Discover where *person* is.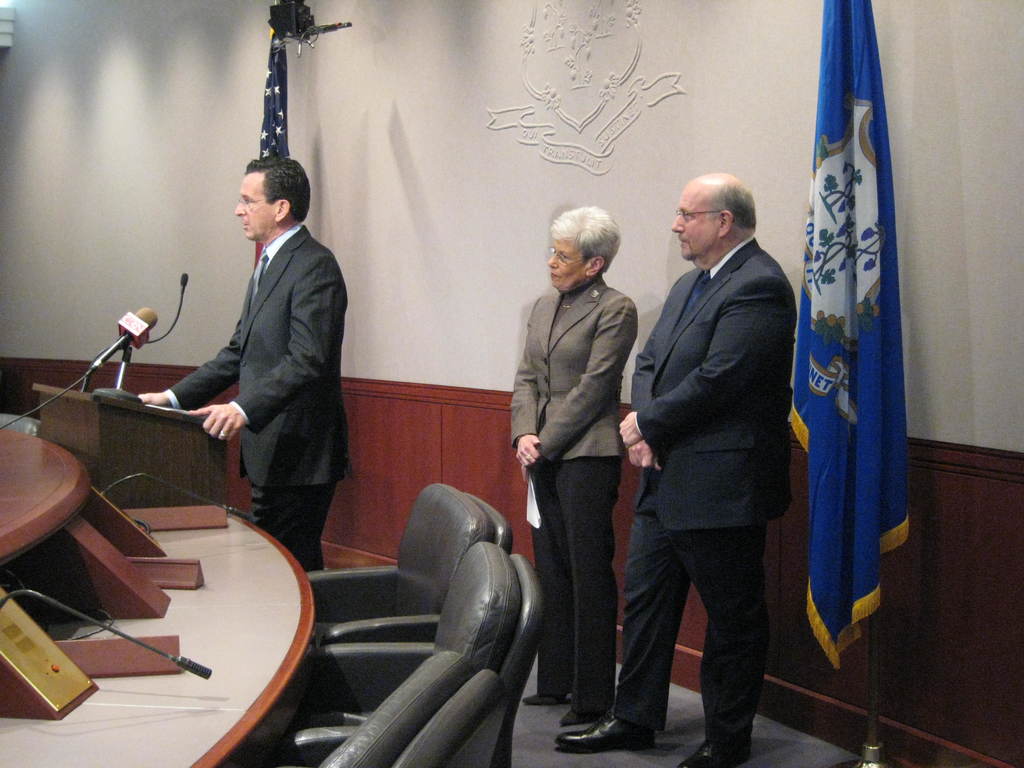
Discovered at 559/172/802/767.
